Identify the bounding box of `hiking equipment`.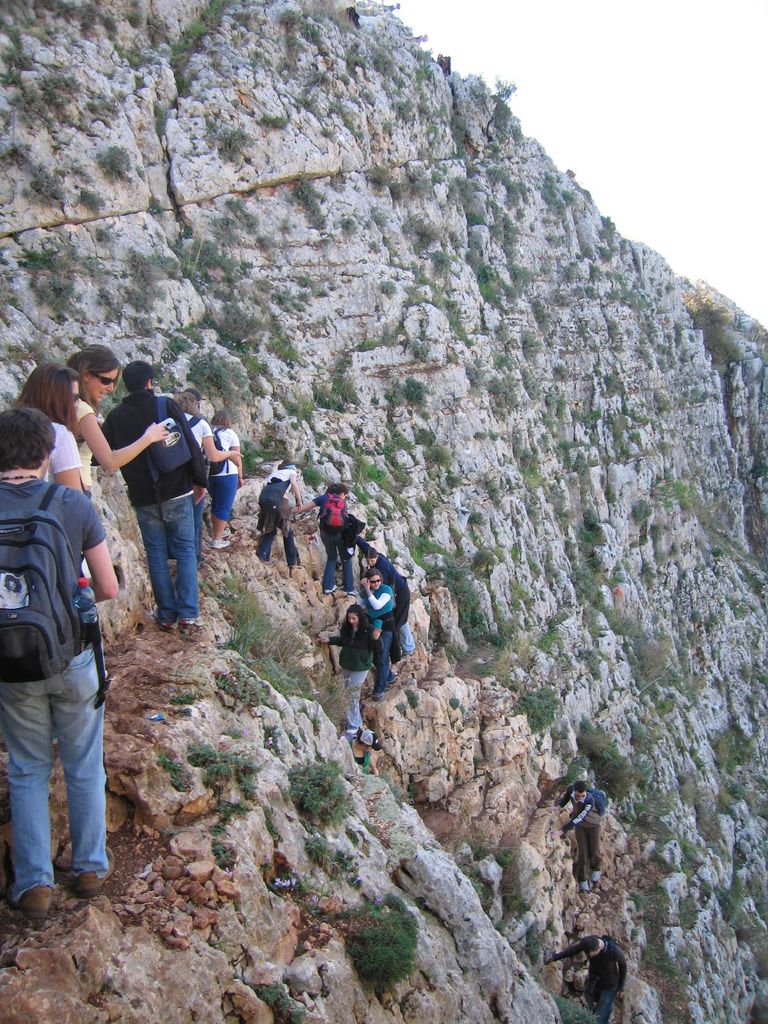
<box>221,526,232,535</box>.
